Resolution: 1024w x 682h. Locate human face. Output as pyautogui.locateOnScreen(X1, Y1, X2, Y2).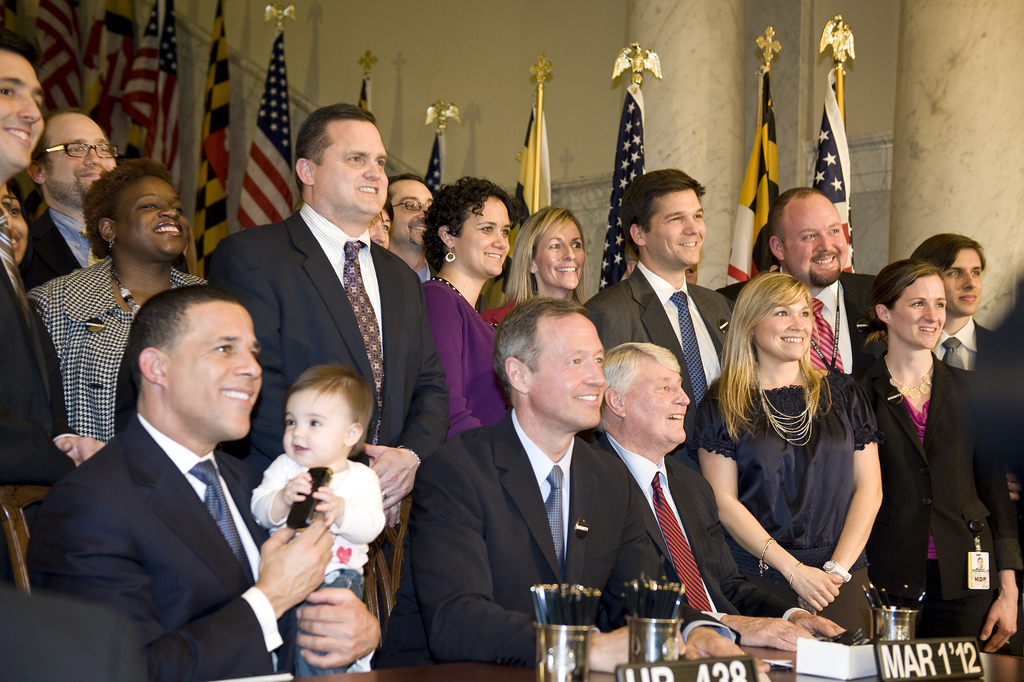
pyautogui.locateOnScreen(532, 216, 586, 295).
